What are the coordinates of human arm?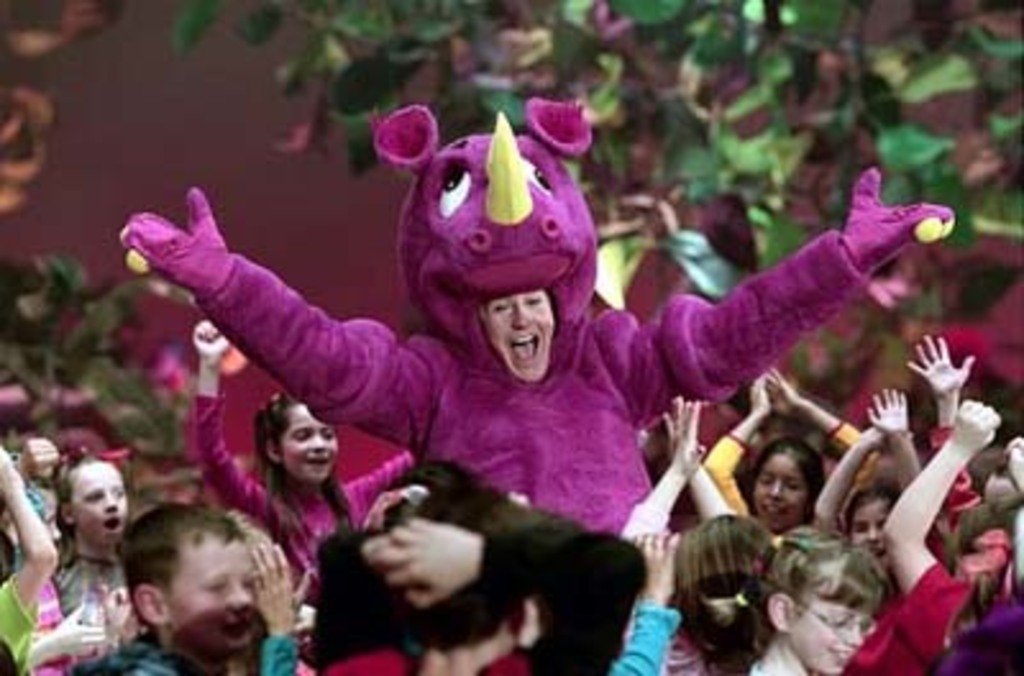
[x1=755, y1=371, x2=868, y2=469].
